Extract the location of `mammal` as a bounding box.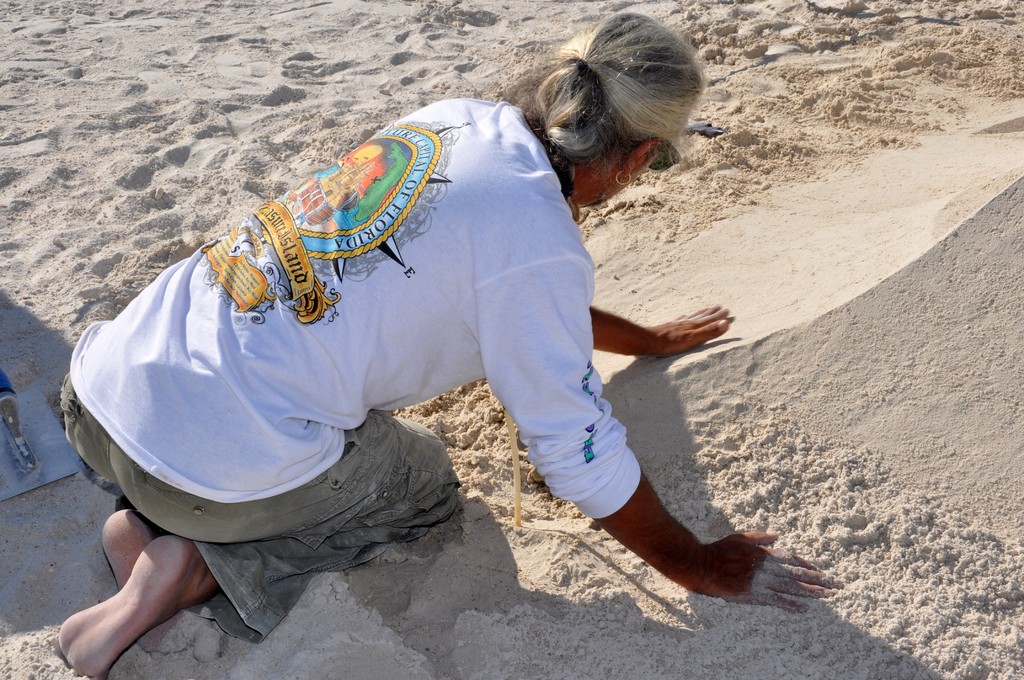
bbox=[1, 80, 746, 571].
